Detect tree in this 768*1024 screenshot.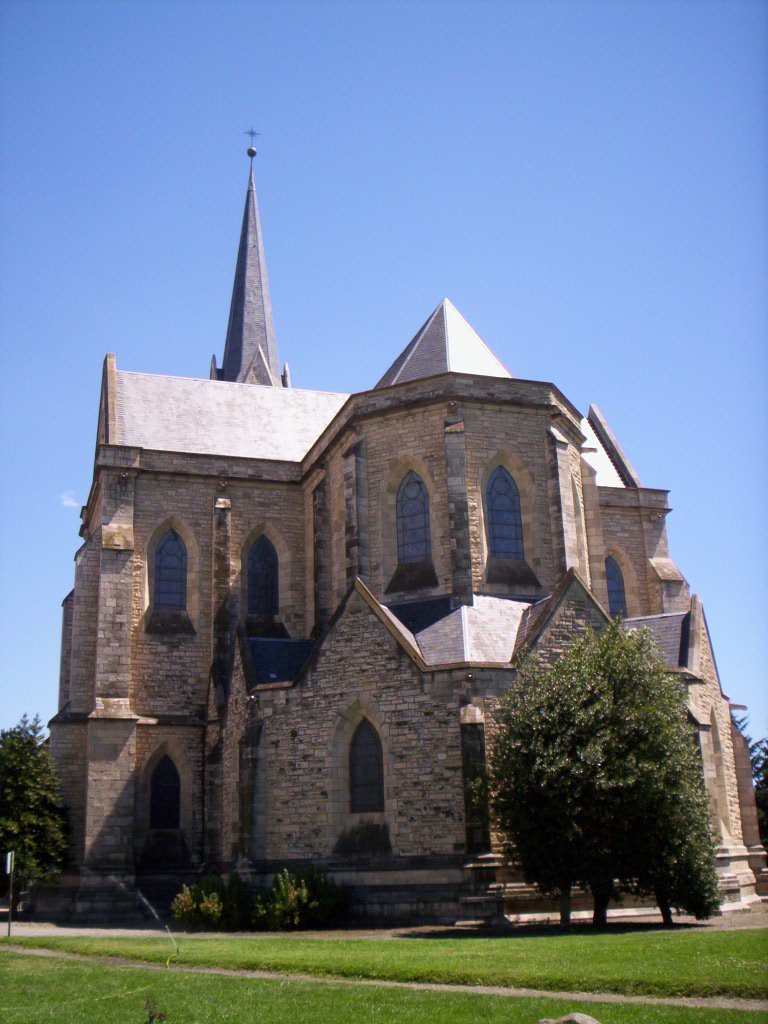
Detection: [x1=732, y1=713, x2=767, y2=846].
